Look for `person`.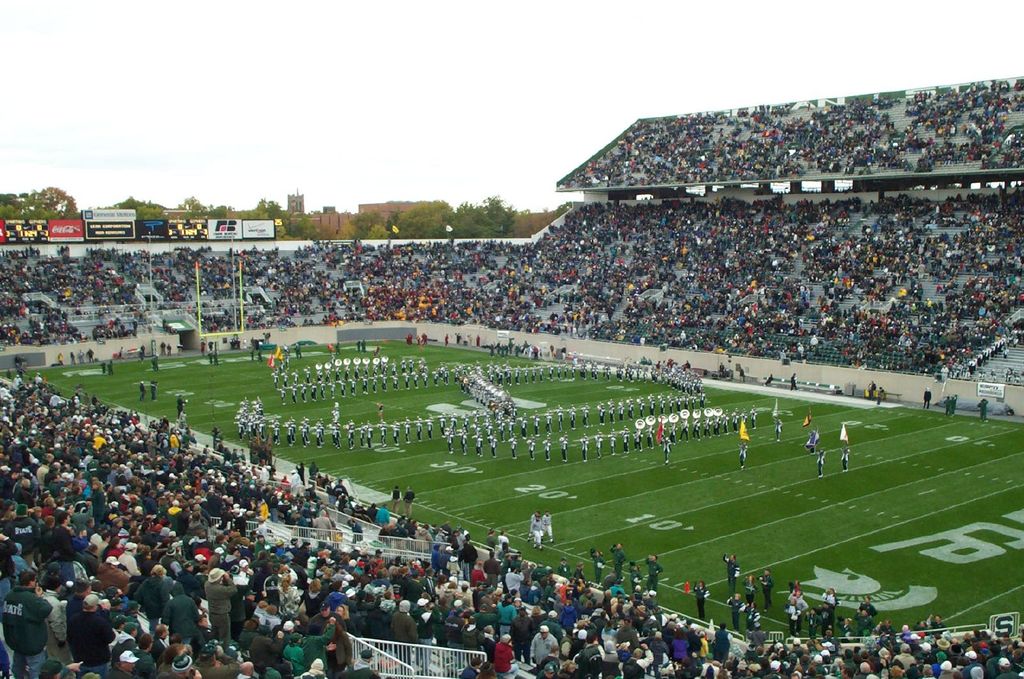
Found: bbox=(136, 345, 144, 362).
